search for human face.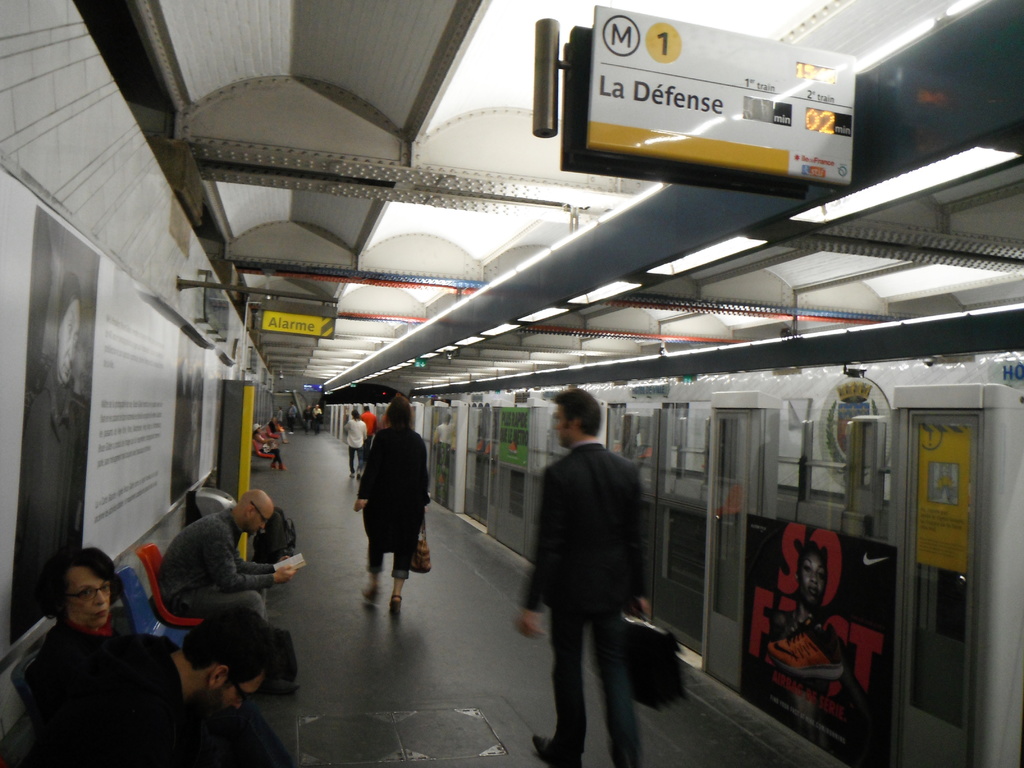
Found at [218, 674, 268, 705].
